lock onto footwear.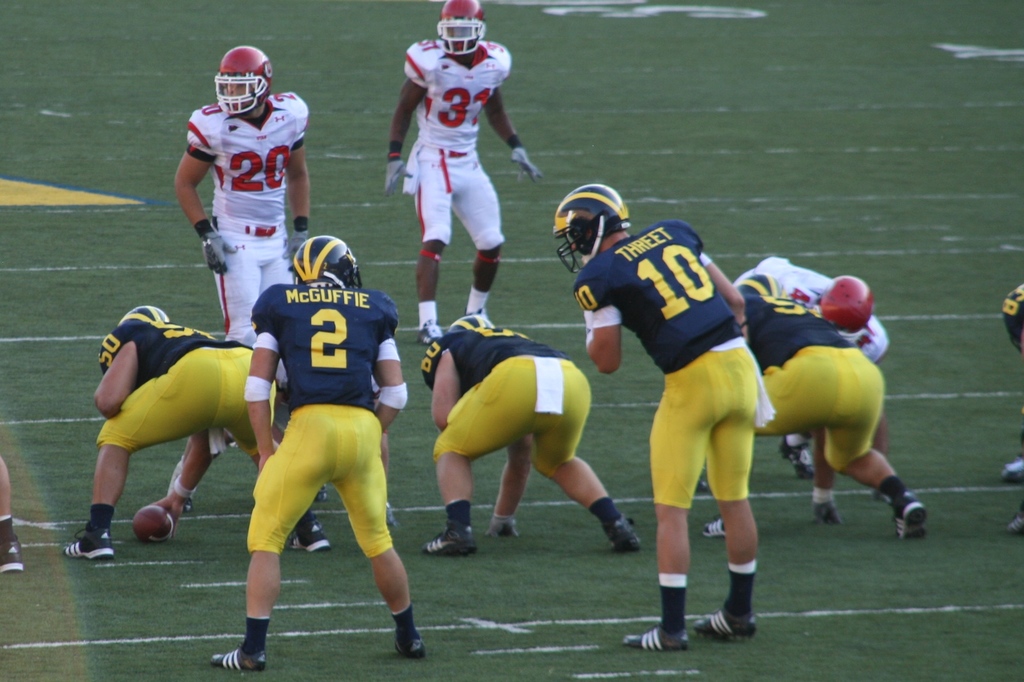
Locked: locate(628, 625, 693, 651).
